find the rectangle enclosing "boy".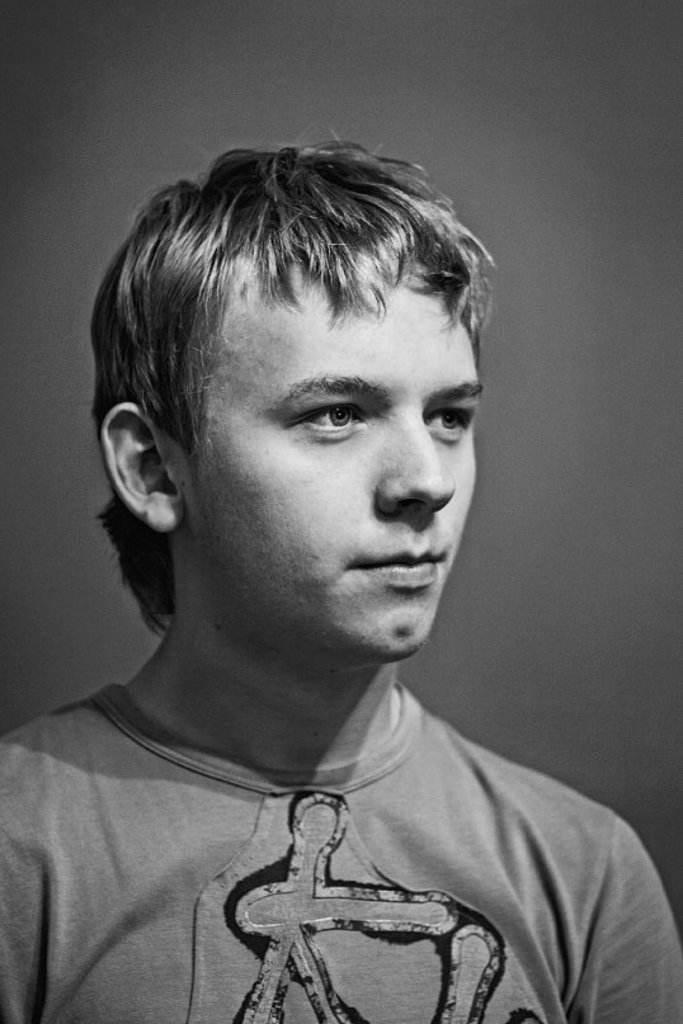
(left=32, top=66, right=589, bottom=963).
